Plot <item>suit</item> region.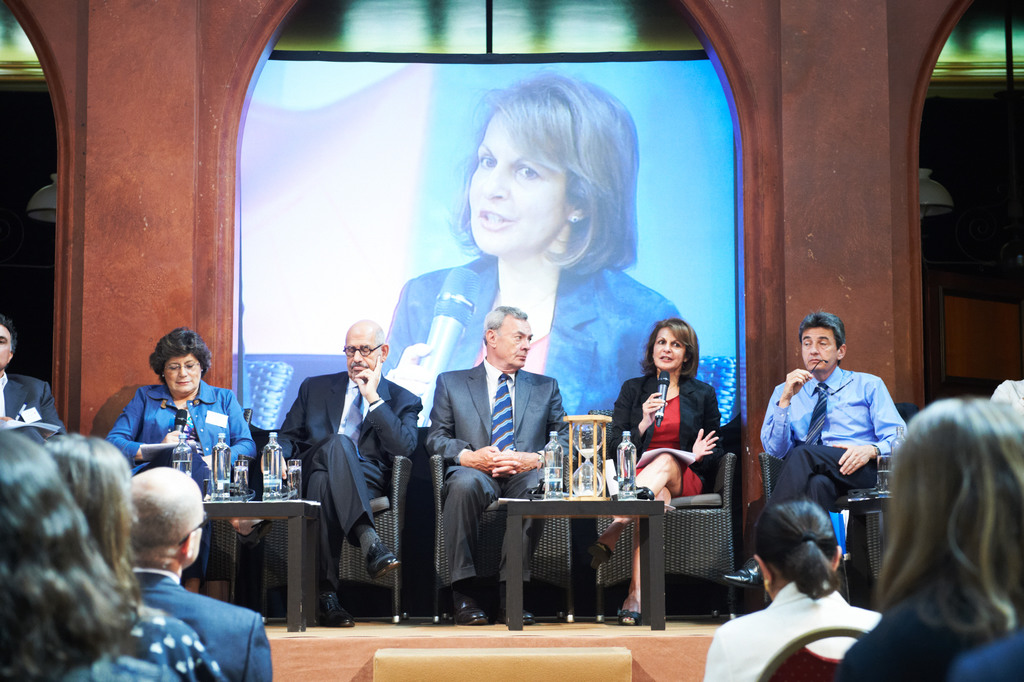
Plotted at detection(425, 355, 581, 585).
